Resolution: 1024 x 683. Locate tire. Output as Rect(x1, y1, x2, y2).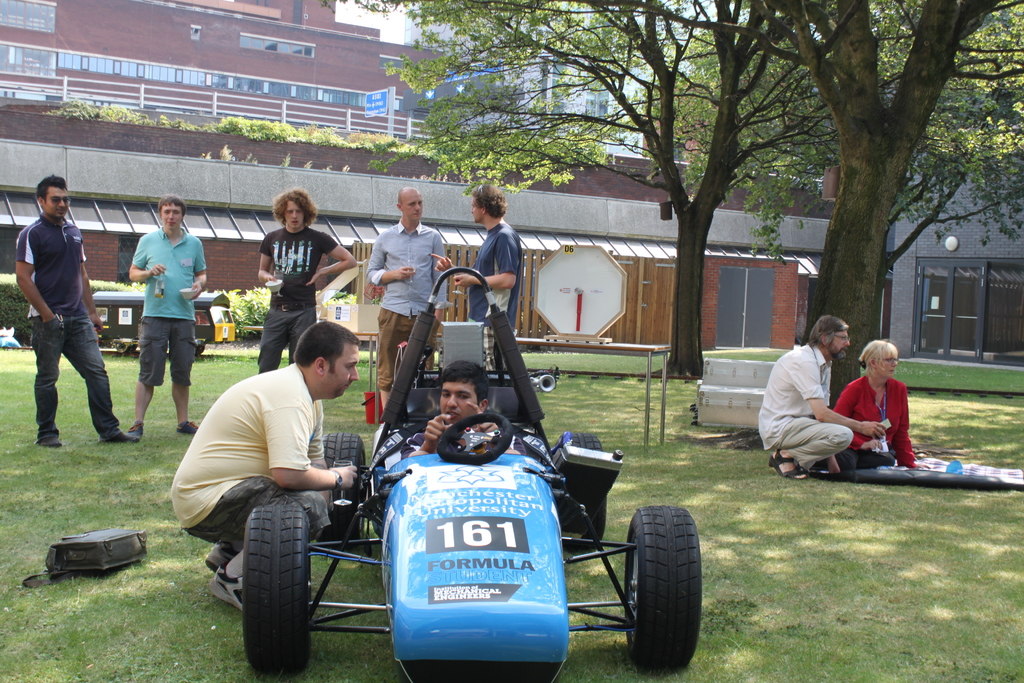
Rect(557, 428, 605, 555).
